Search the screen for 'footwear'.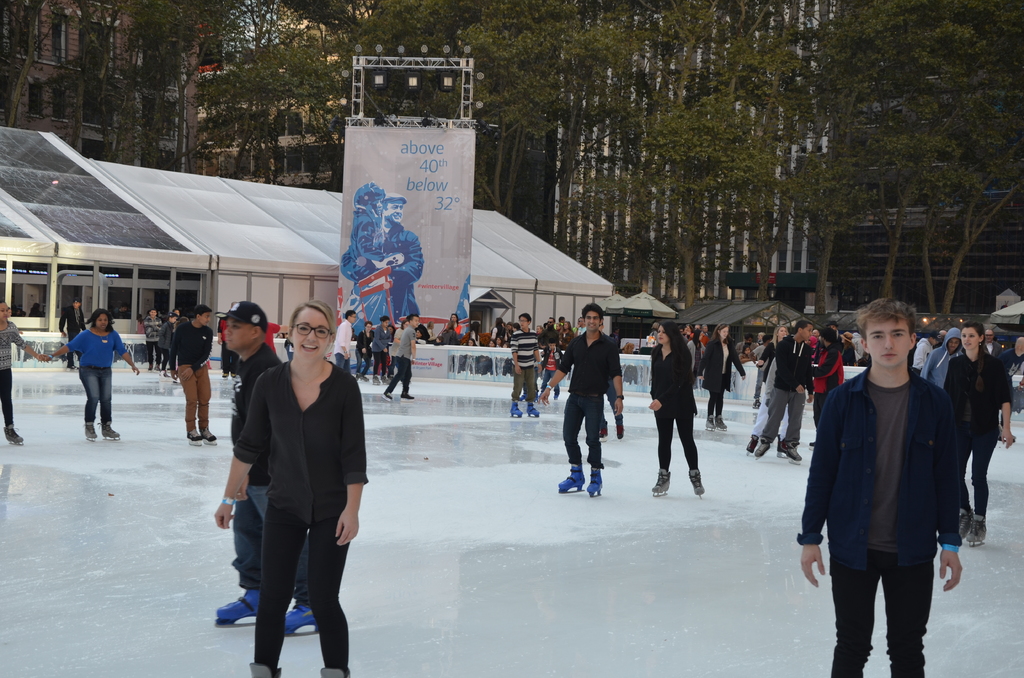
Found at select_region(589, 471, 604, 494).
